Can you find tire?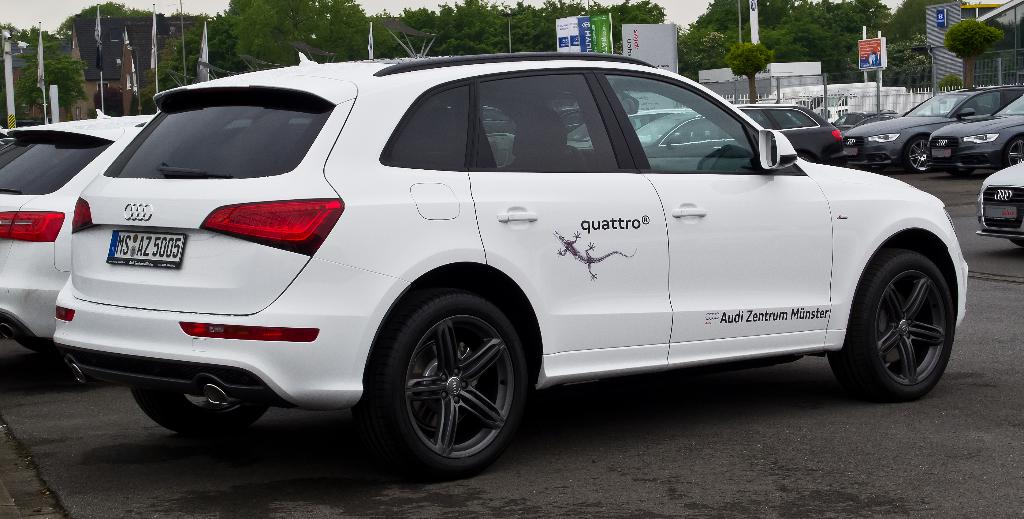
Yes, bounding box: box=[1004, 135, 1021, 165].
